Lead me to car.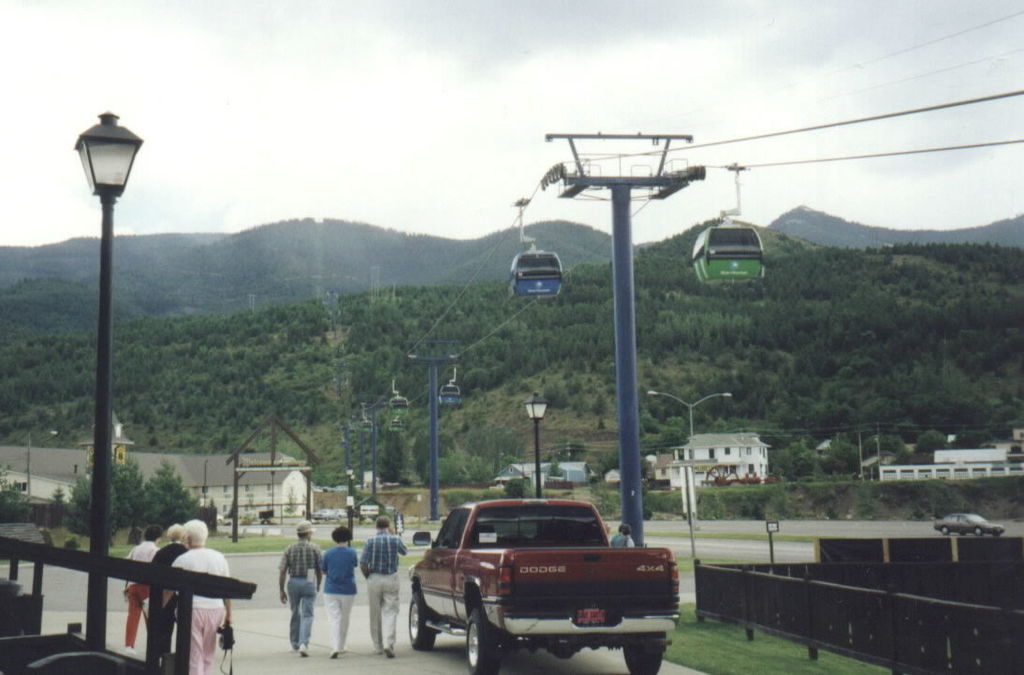
Lead to [left=933, top=510, right=1002, bottom=538].
